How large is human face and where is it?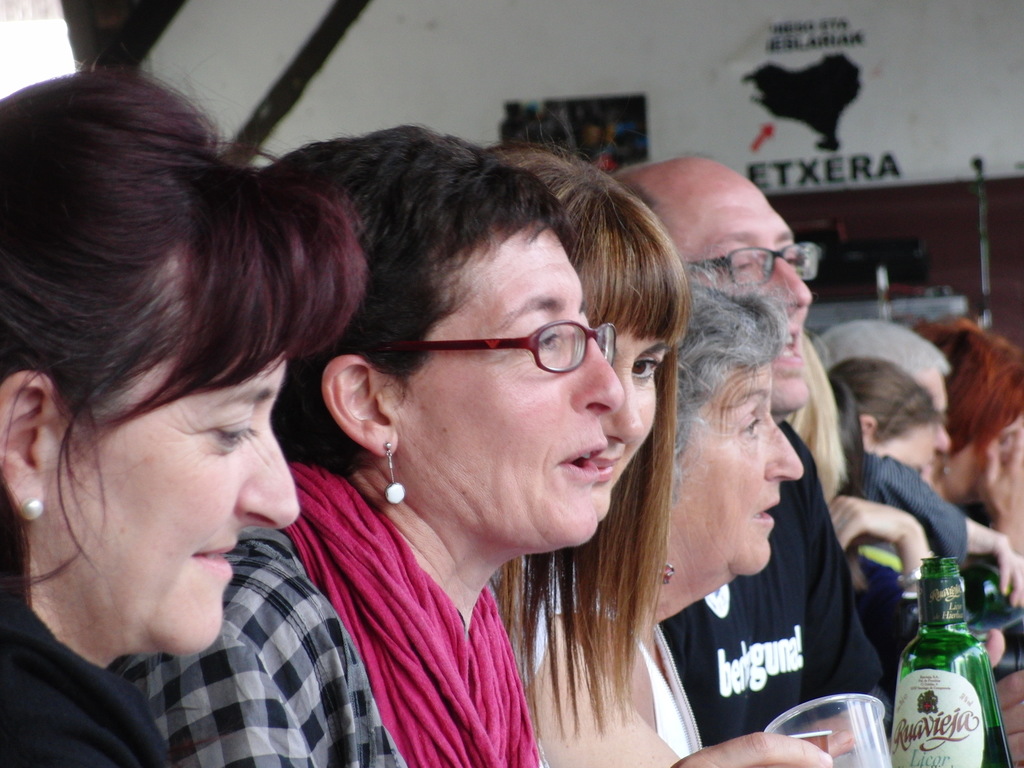
Bounding box: (598,330,662,524).
